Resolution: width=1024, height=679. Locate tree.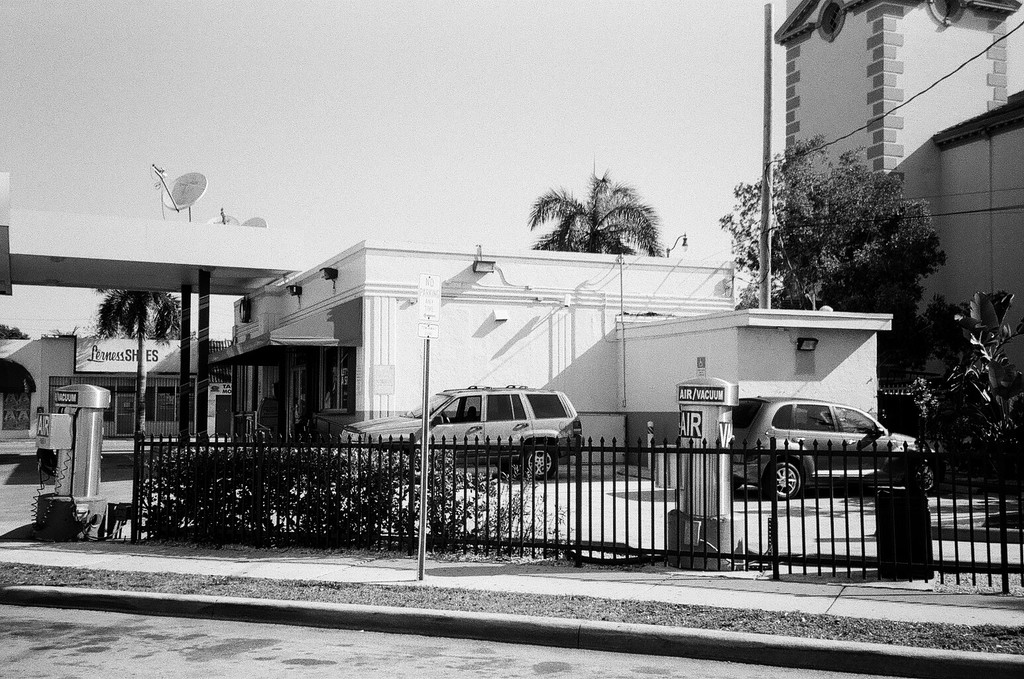
518 157 684 265.
